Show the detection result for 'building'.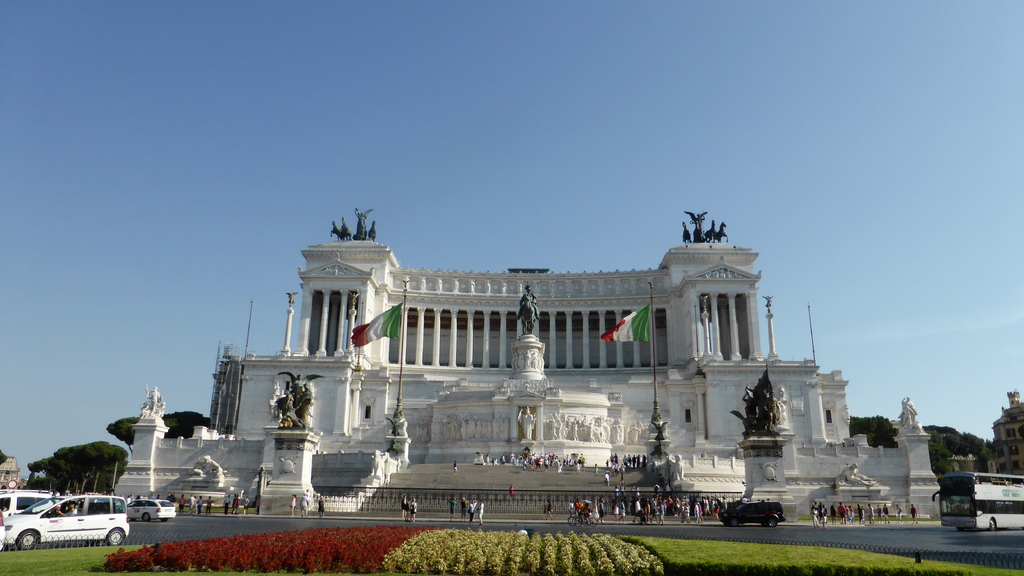
detection(952, 388, 1023, 482).
